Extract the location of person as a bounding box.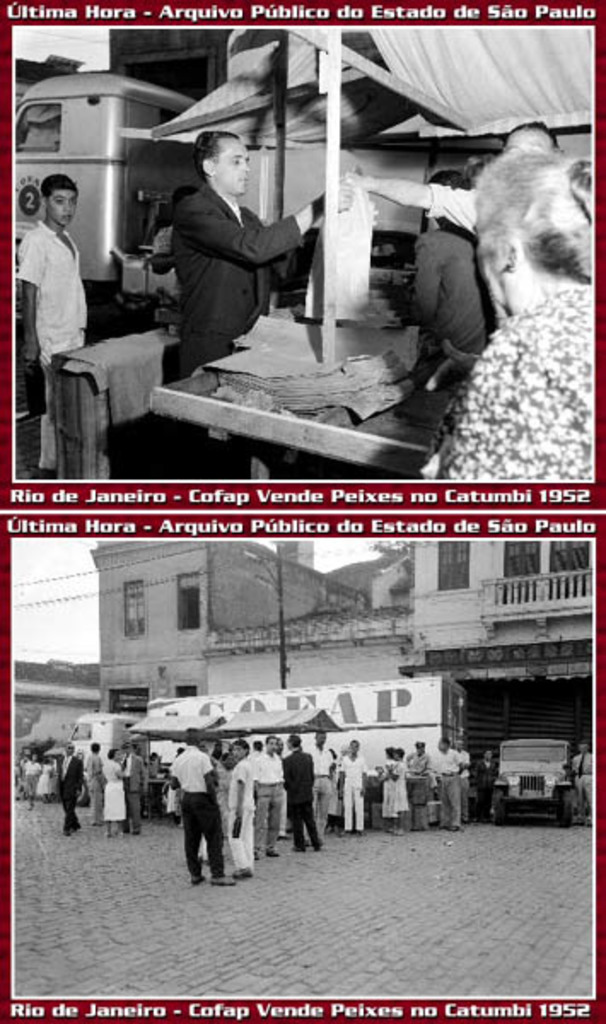
locate(502, 121, 555, 166).
